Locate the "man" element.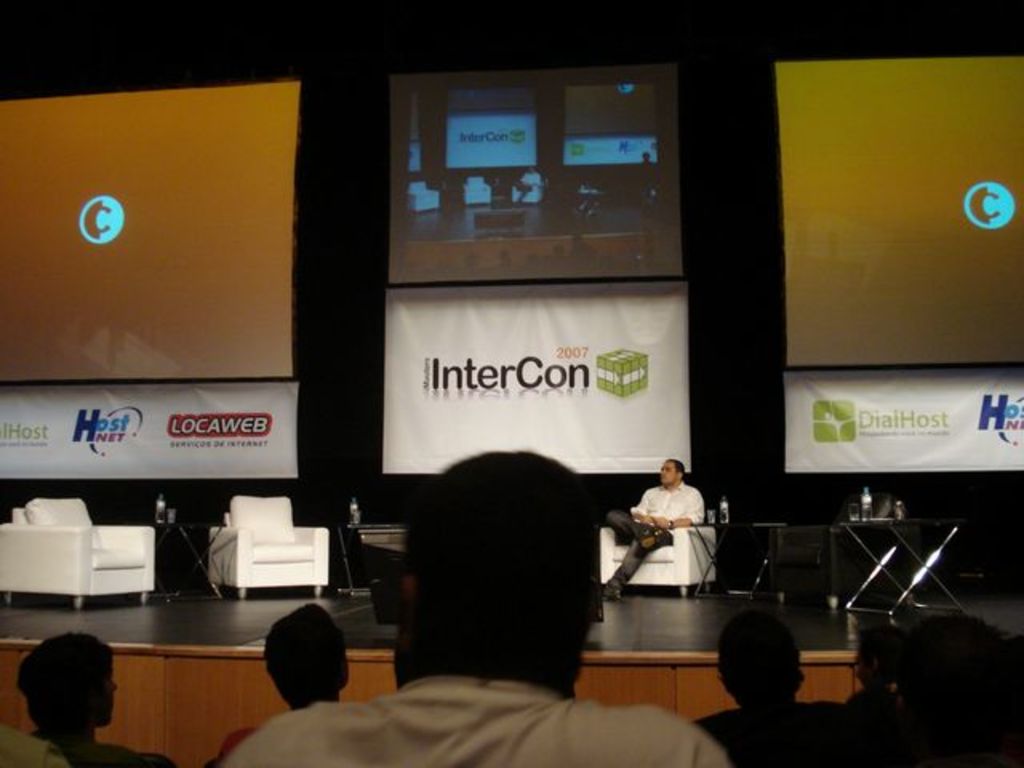
Element bbox: bbox=[507, 158, 544, 211].
